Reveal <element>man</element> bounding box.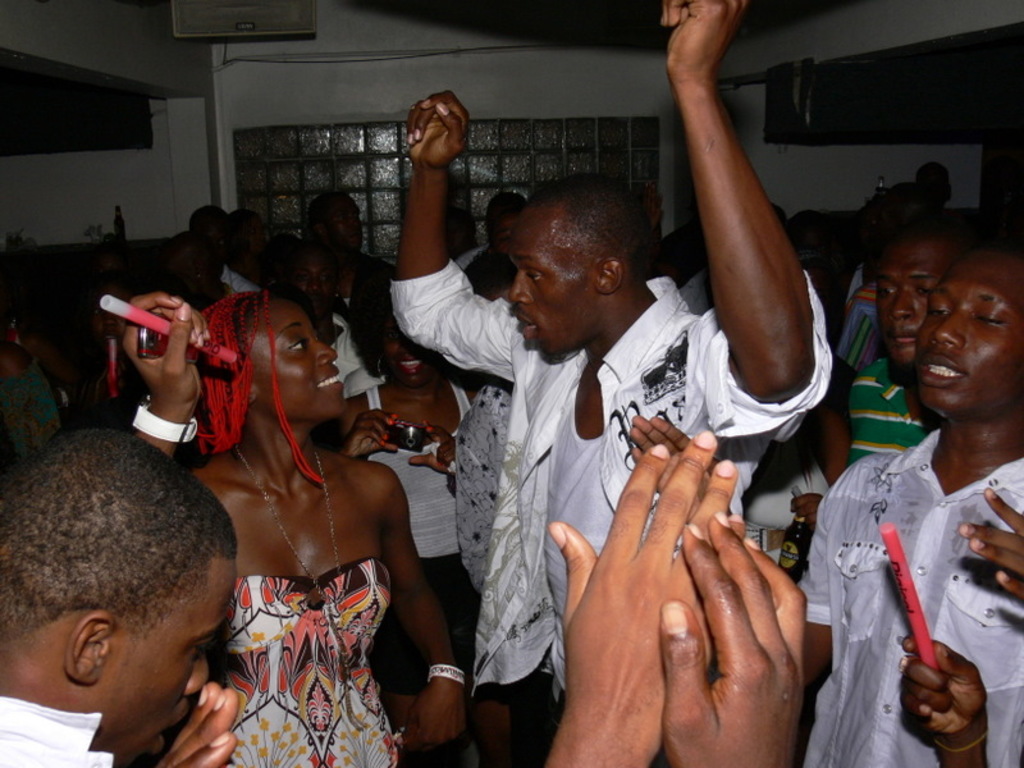
Revealed: {"left": 794, "top": 218, "right": 1014, "bottom": 753}.
